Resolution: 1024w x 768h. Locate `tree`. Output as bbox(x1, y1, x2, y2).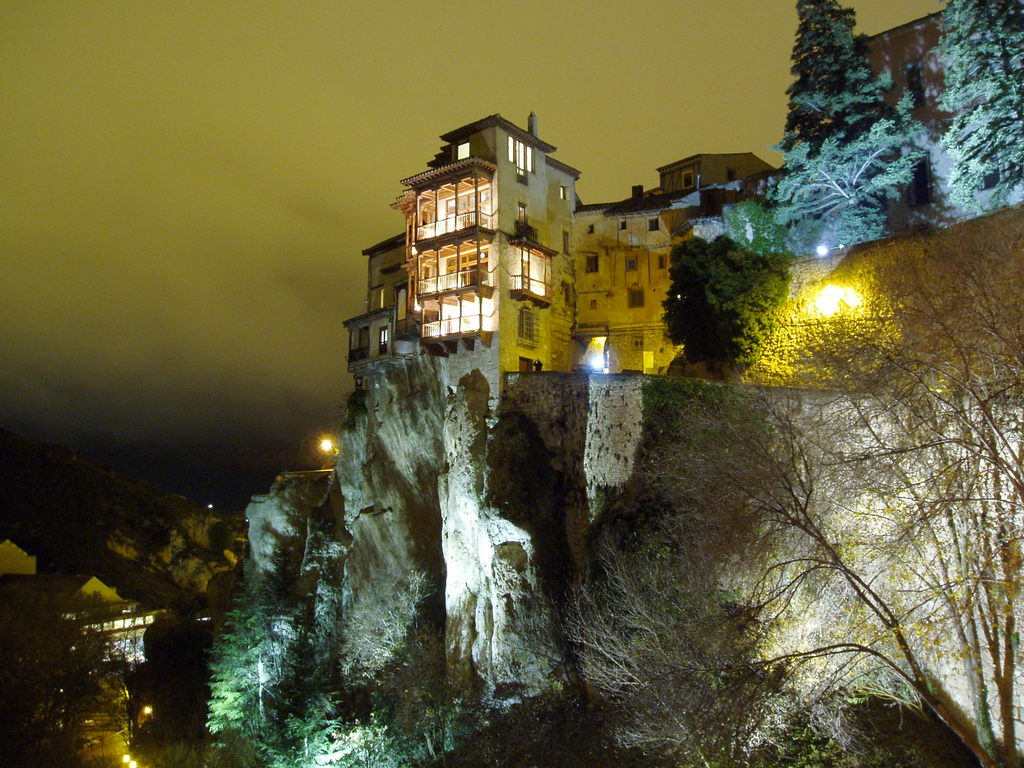
bbox(562, 204, 1023, 767).
